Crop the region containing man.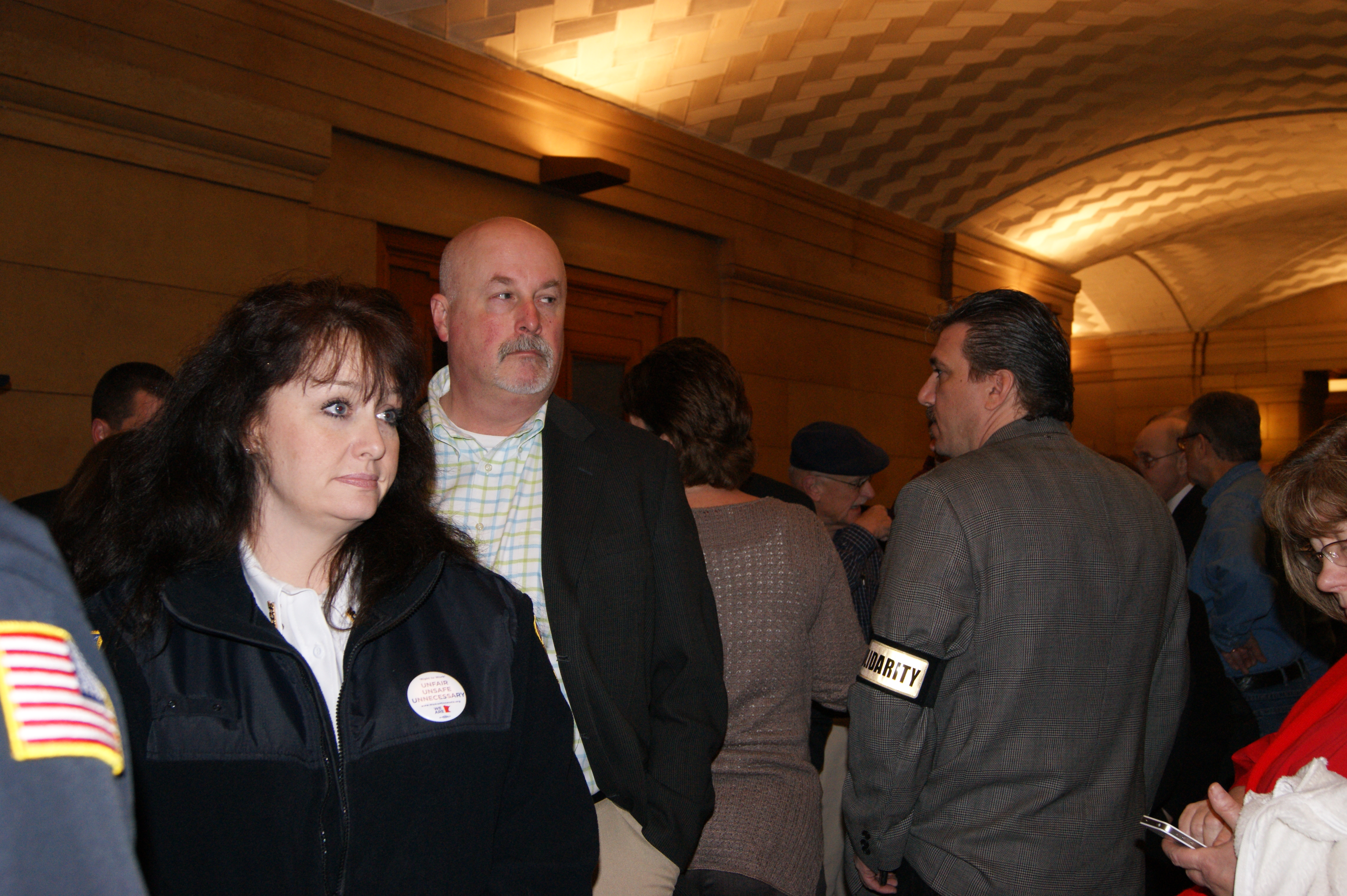
Crop region: 332,118,353,160.
